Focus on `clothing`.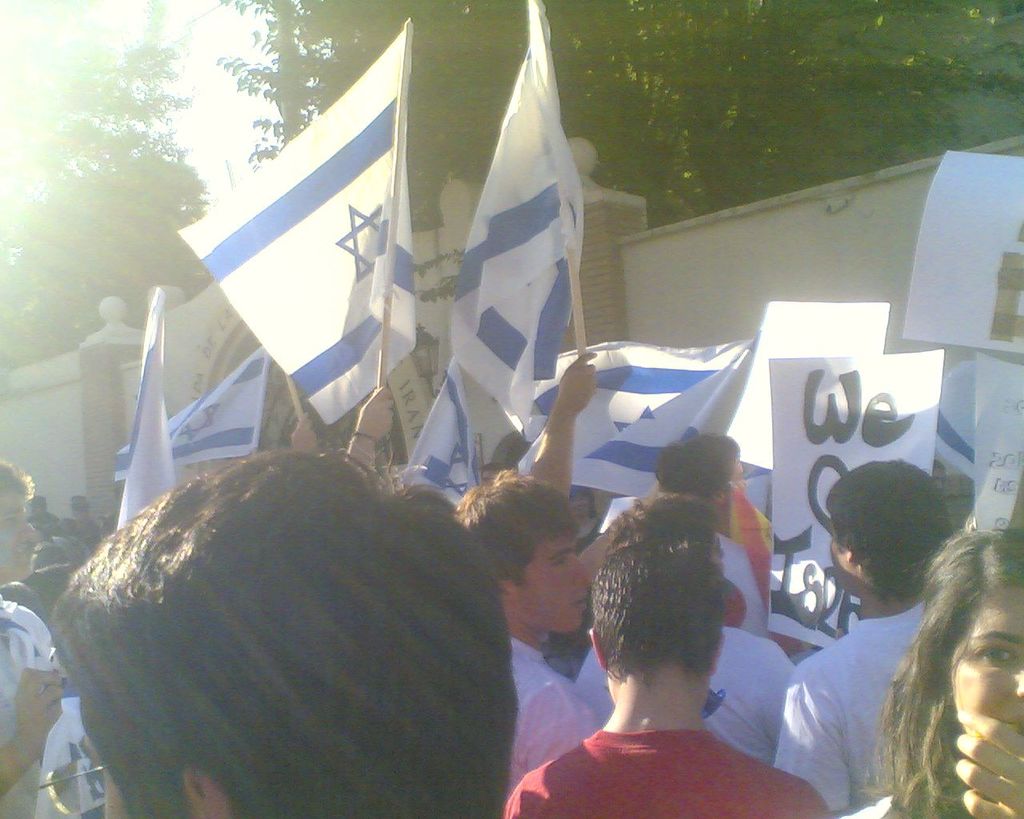
Focused at <bbox>566, 622, 798, 765</bbox>.
